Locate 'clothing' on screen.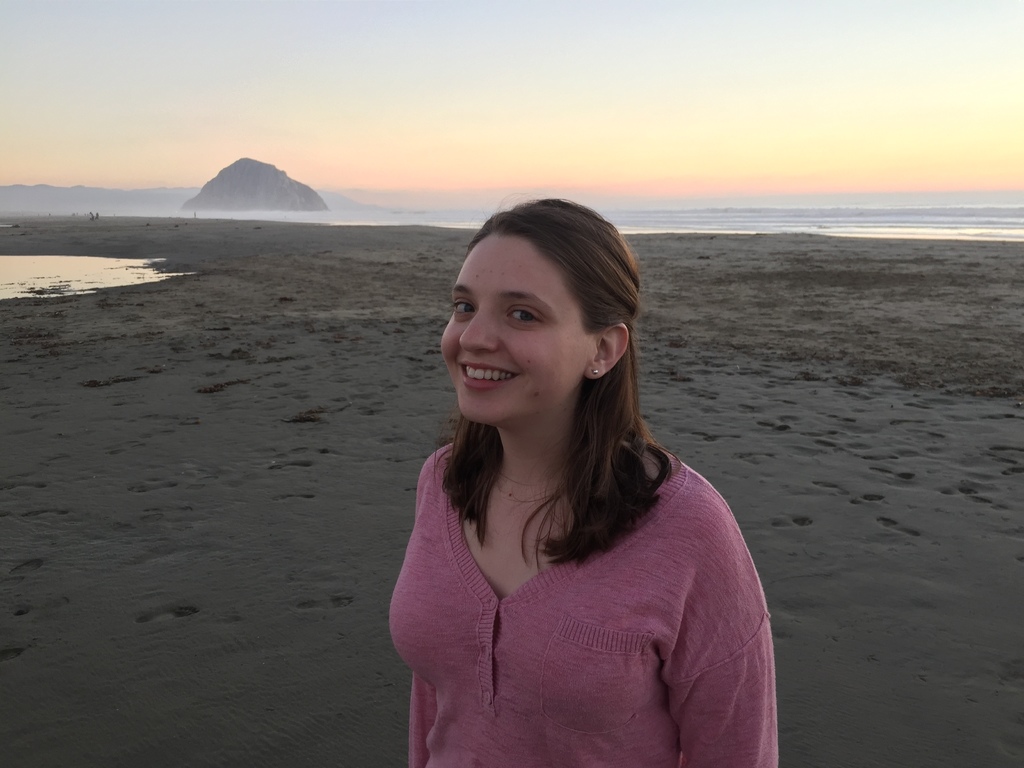
On screen at rect(370, 353, 769, 751).
